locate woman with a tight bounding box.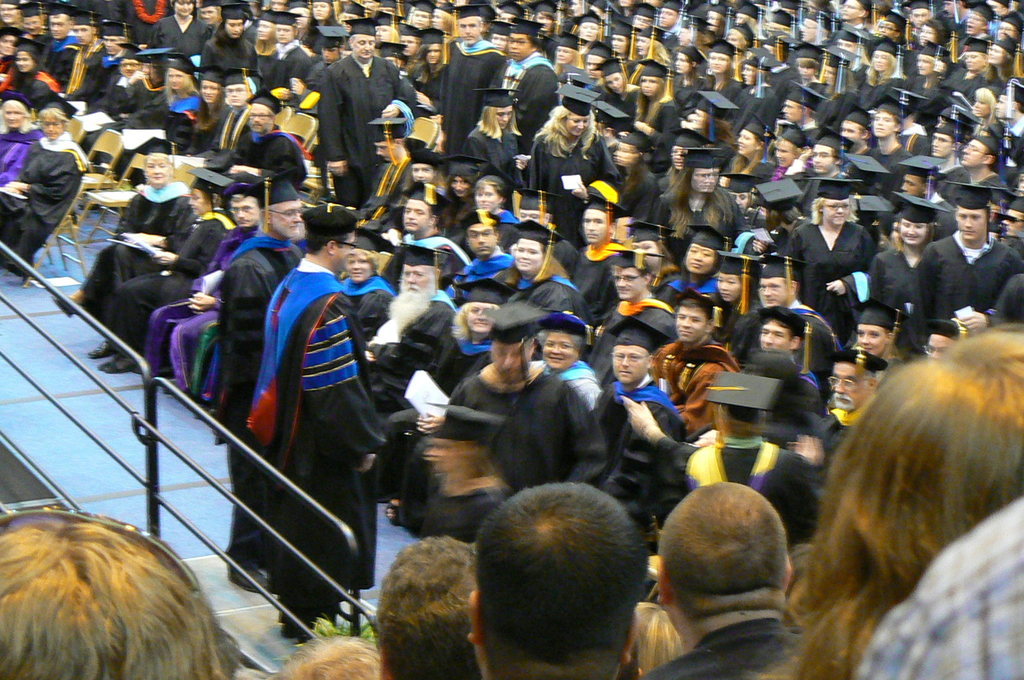
locate(305, 0, 341, 48).
